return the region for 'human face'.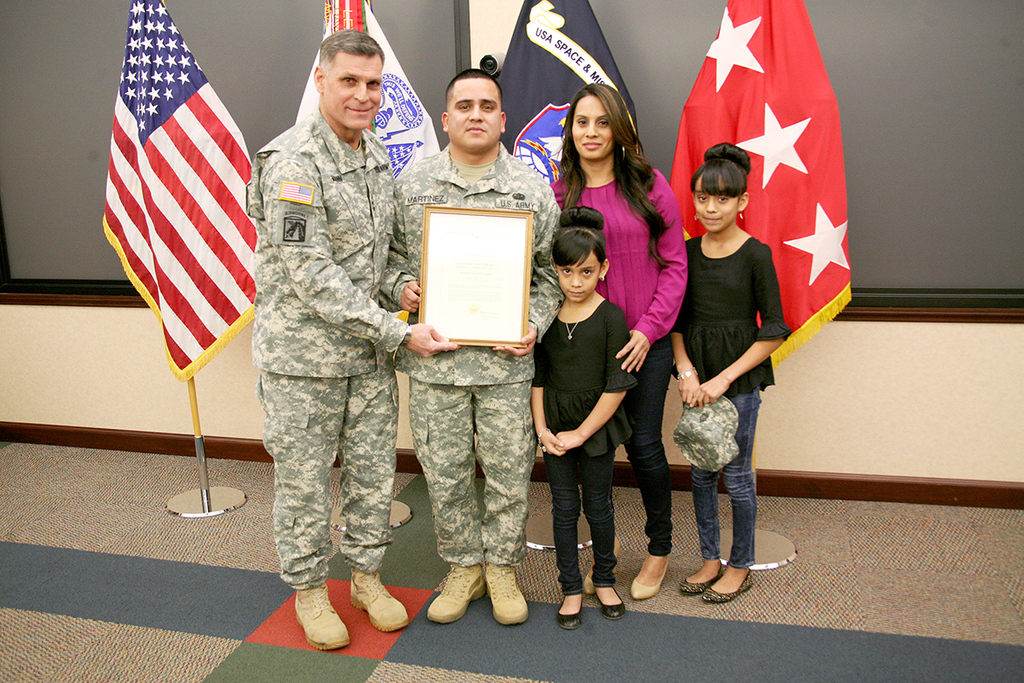
446 78 502 150.
